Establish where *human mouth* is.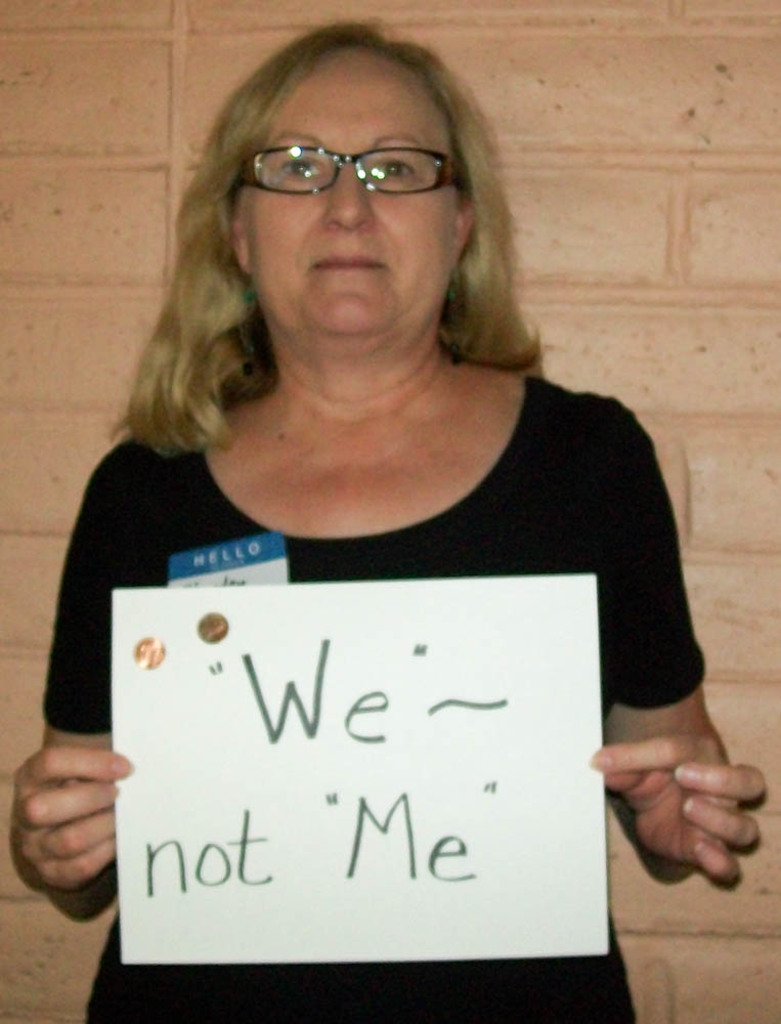
Established at box(312, 255, 385, 269).
